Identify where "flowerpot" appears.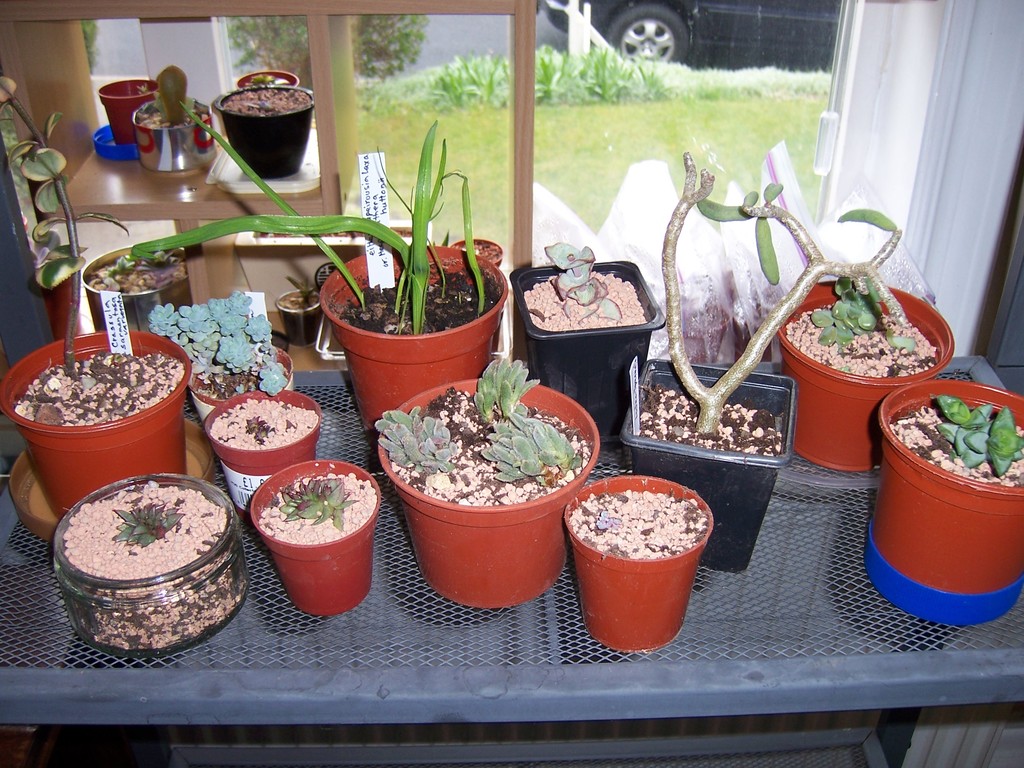
Appears at bbox=[461, 233, 505, 260].
